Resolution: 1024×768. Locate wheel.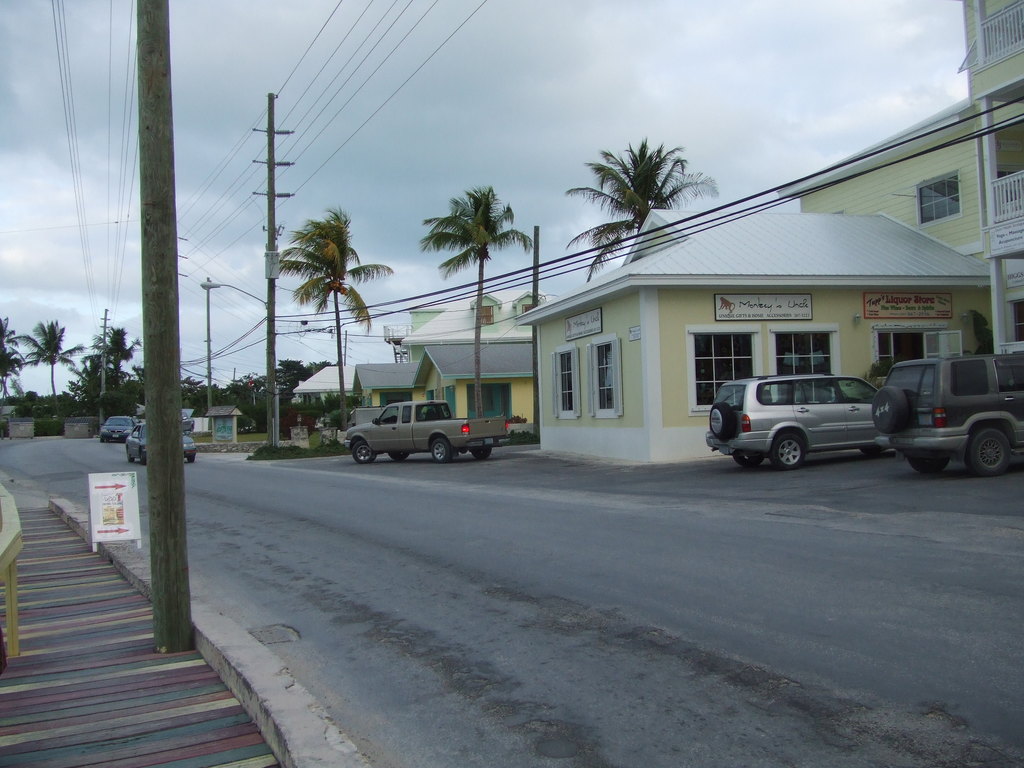
Rect(99, 438, 104, 440).
